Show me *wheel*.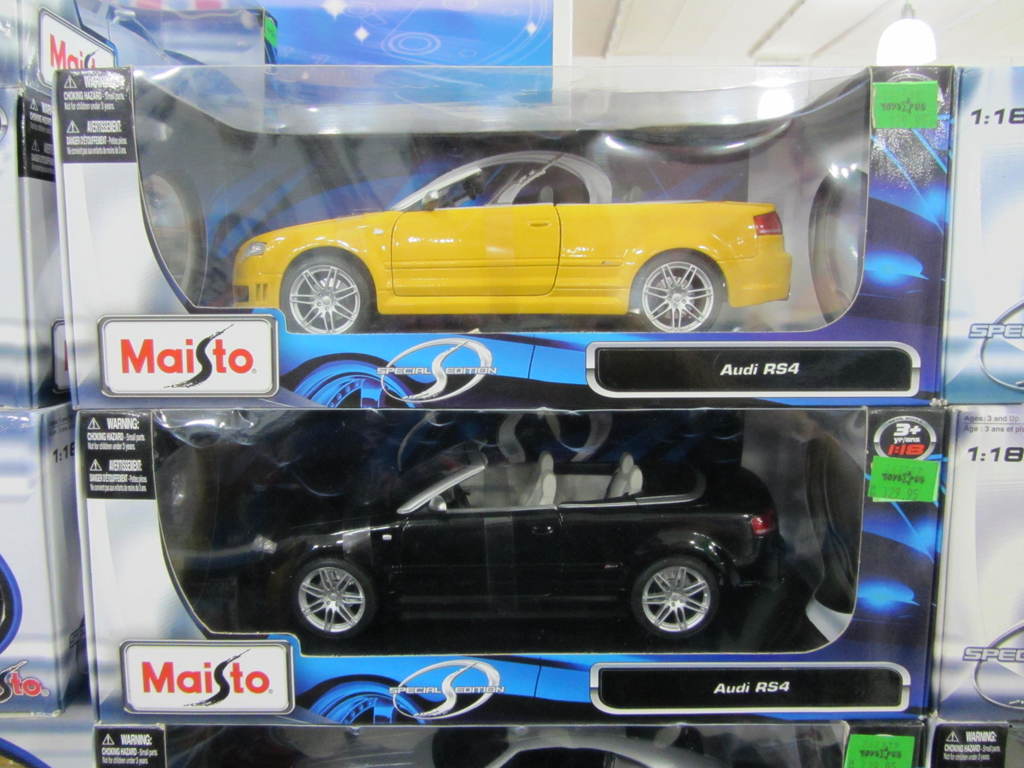
*wheel* is here: [left=625, top=247, right=726, bottom=331].
